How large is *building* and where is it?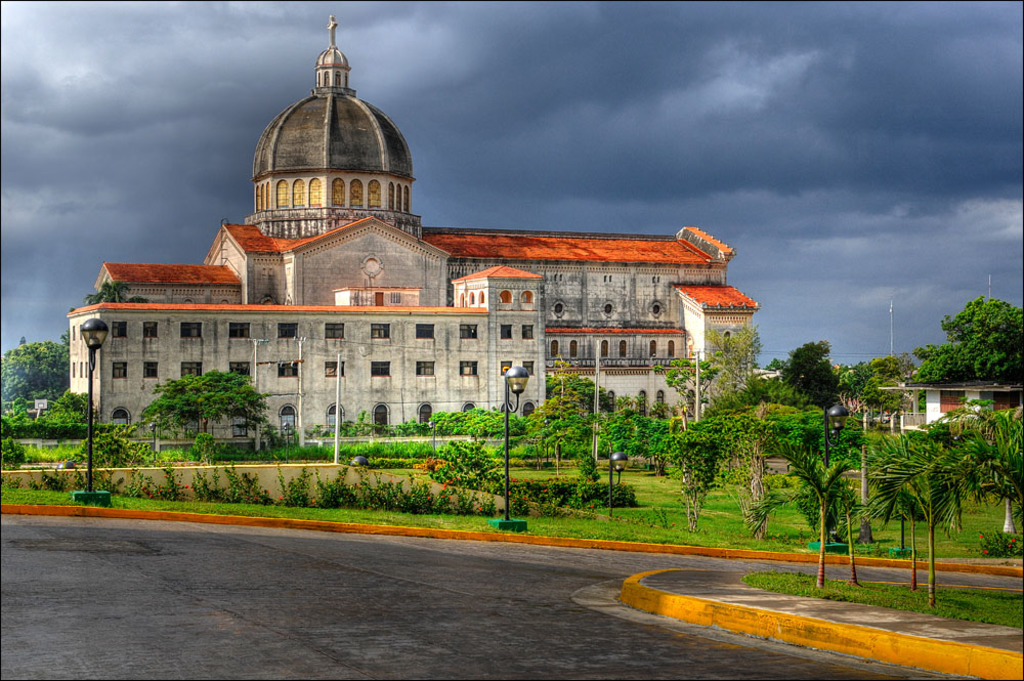
Bounding box: bbox=[67, 18, 759, 443].
